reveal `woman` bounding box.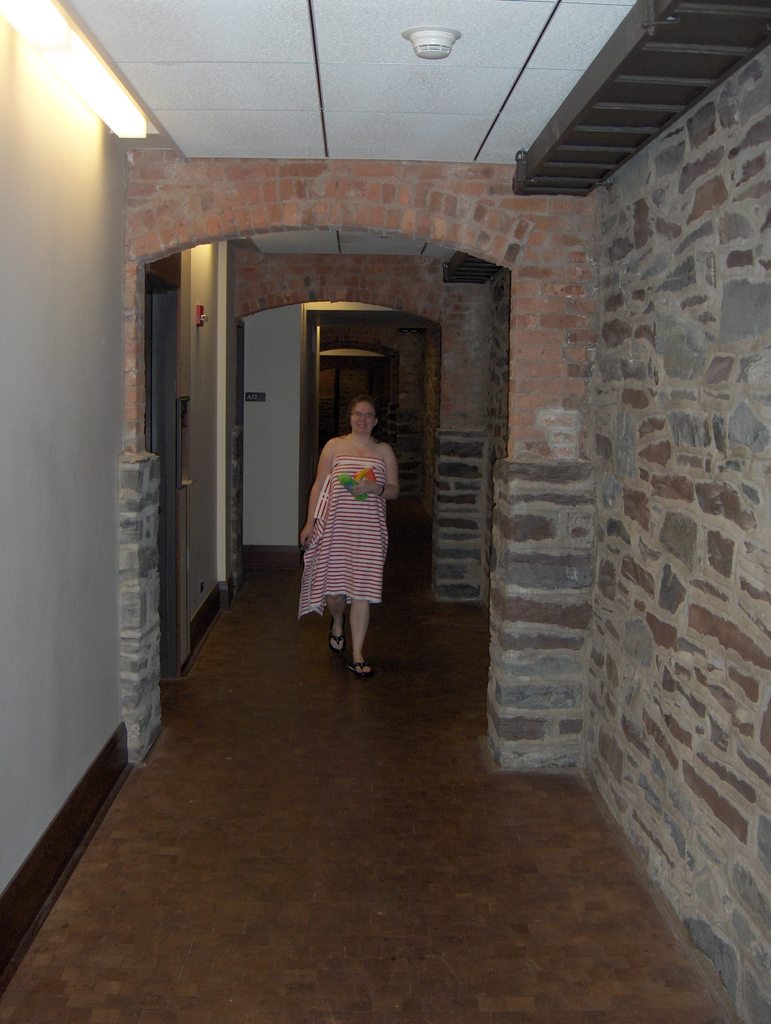
Revealed: {"left": 298, "top": 386, "right": 406, "bottom": 658}.
